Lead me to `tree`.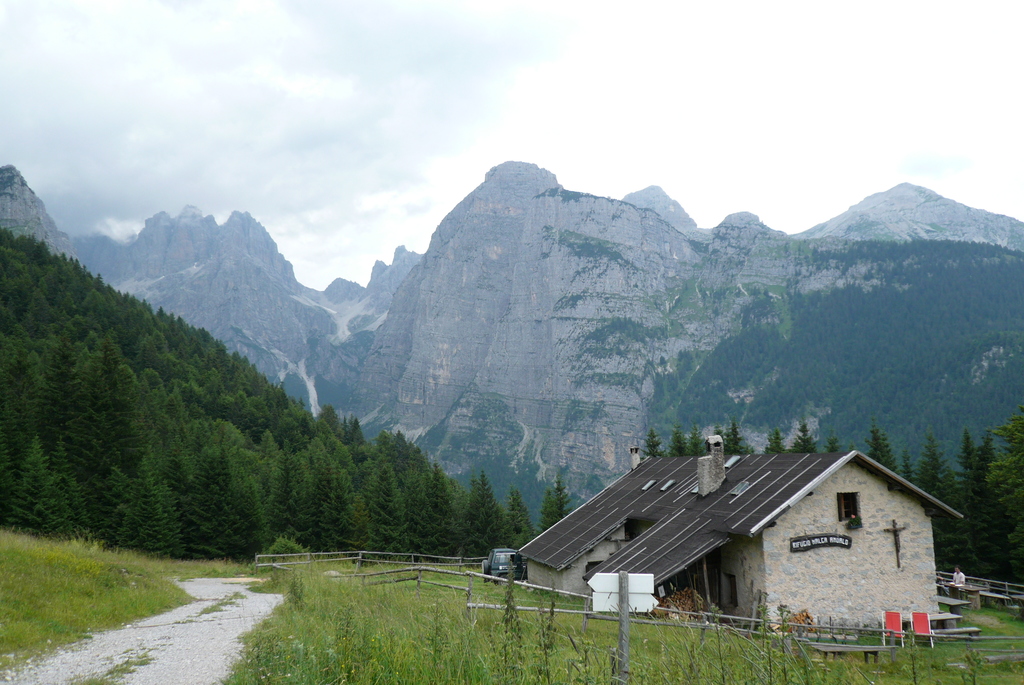
Lead to <bbox>24, 206, 151, 549</bbox>.
